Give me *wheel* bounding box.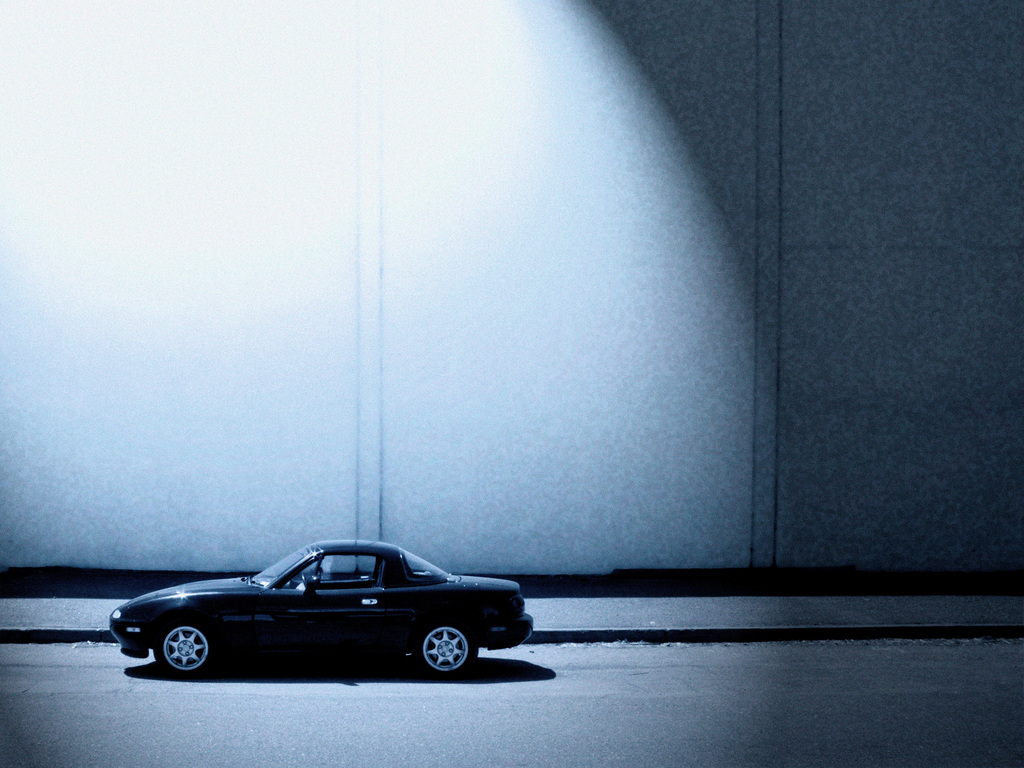
<box>415,625,478,673</box>.
